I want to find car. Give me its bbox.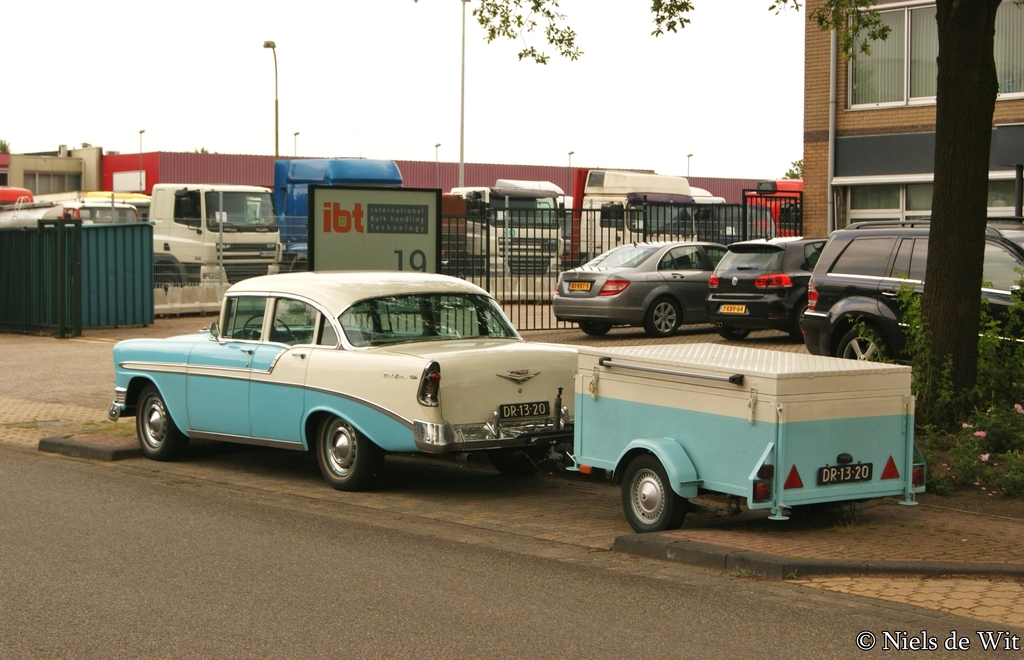
<bbox>797, 219, 1023, 380</bbox>.
